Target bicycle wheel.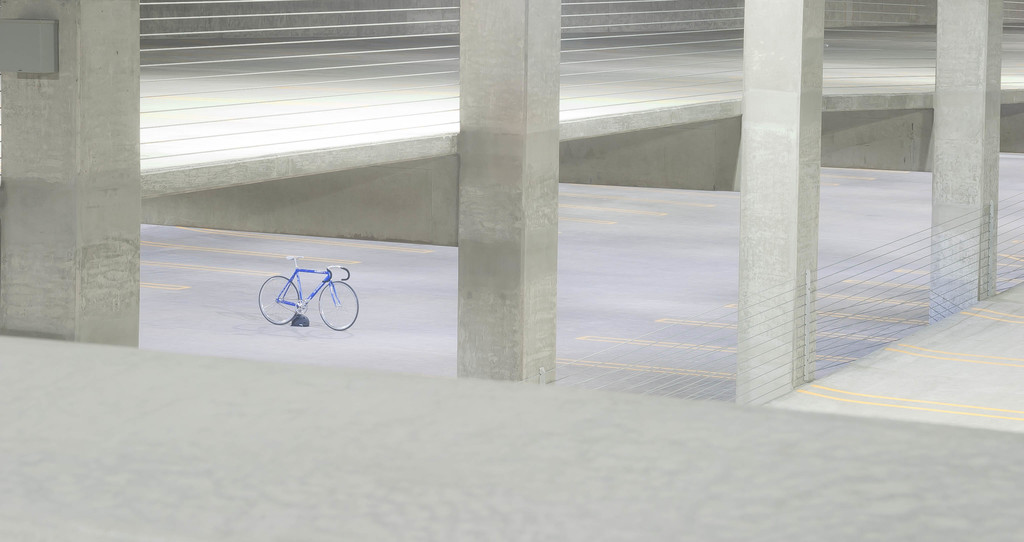
Target region: l=320, t=283, r=358, b=333.
